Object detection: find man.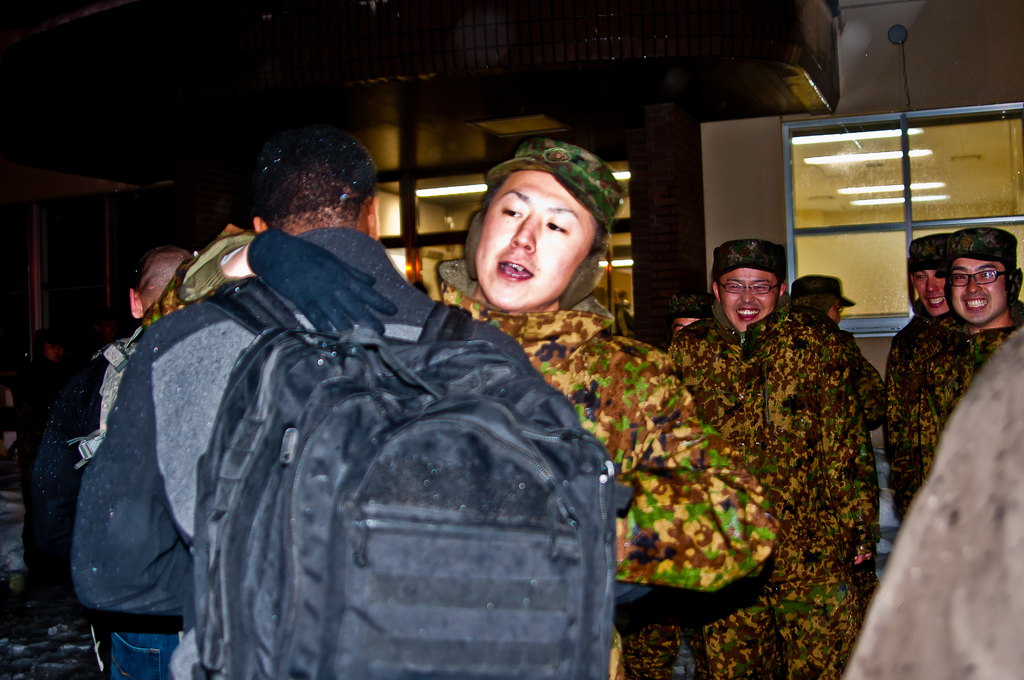
x1=885, y1=234, x2=970, y2=528.
